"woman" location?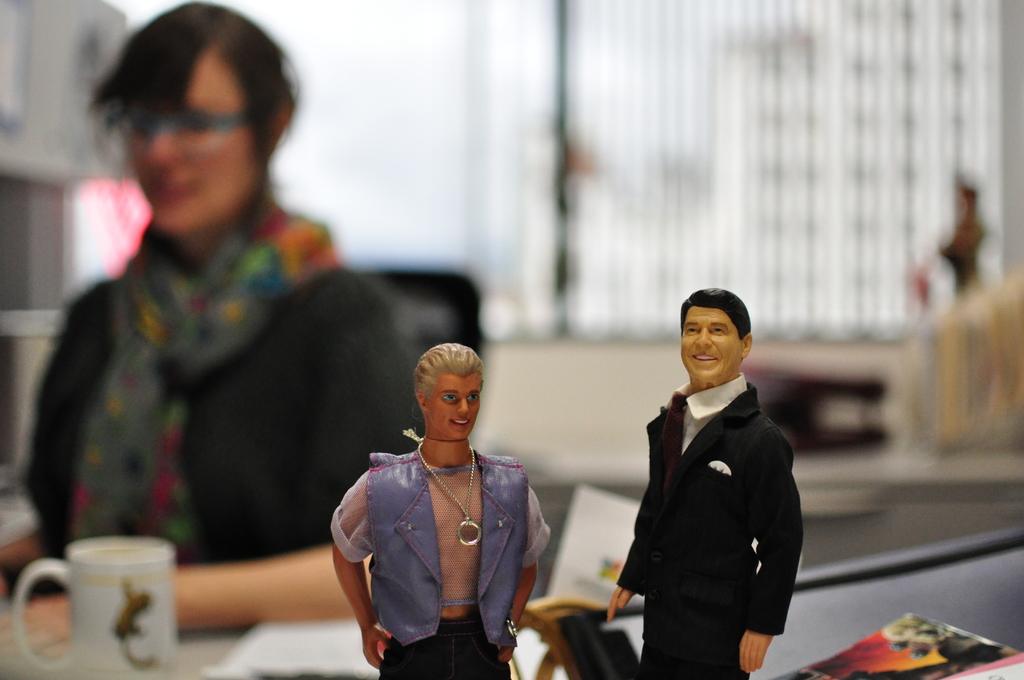
detection(25, 0, 433, 633)
